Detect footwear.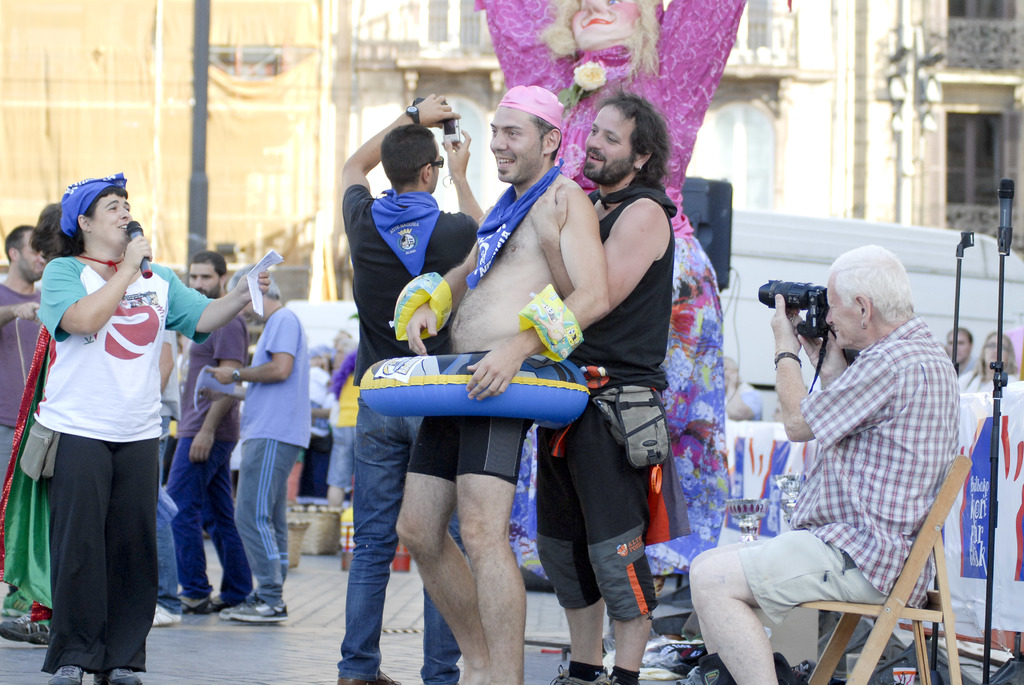
Detected at box(151, 602, 181, 626).
